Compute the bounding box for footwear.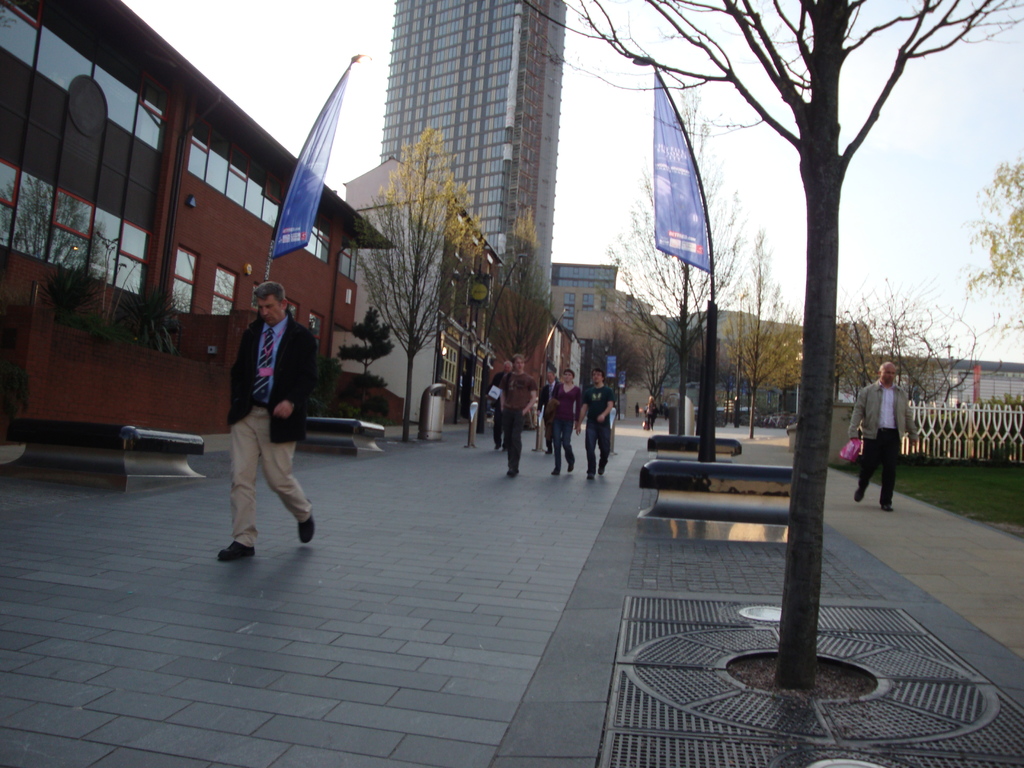
locate(585, 474, 593, 481).
